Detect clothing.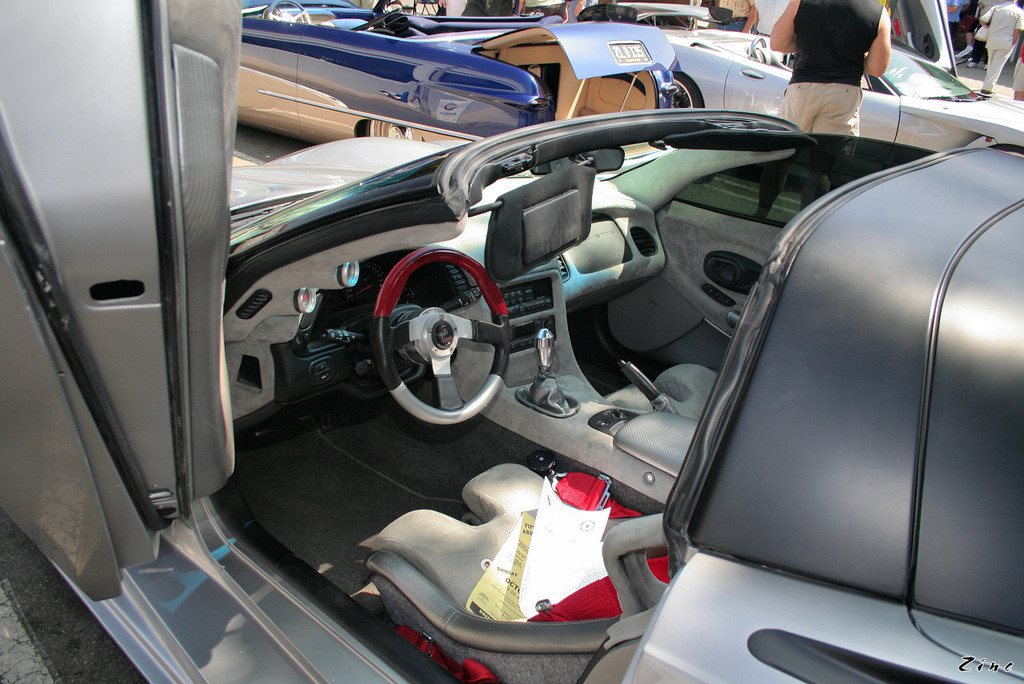
Detected at [446, 0, 462, 22].
